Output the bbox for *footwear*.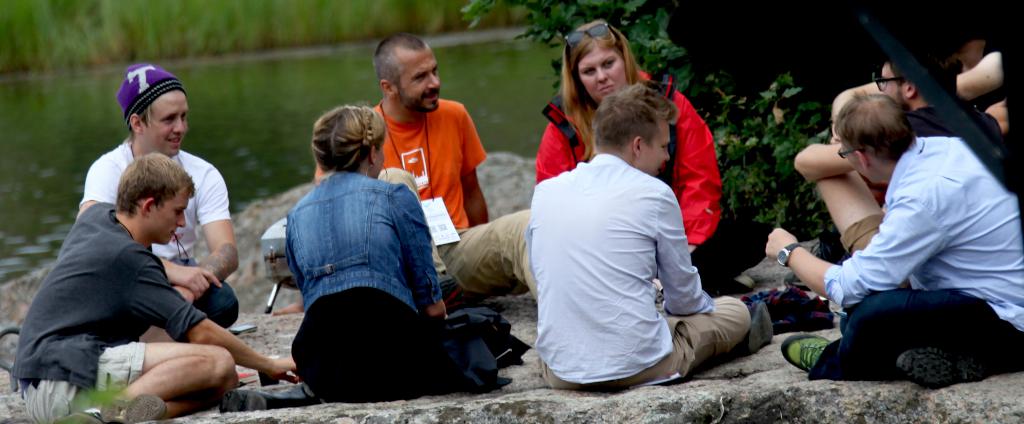
l=58, t=409, r=97, b=422.
